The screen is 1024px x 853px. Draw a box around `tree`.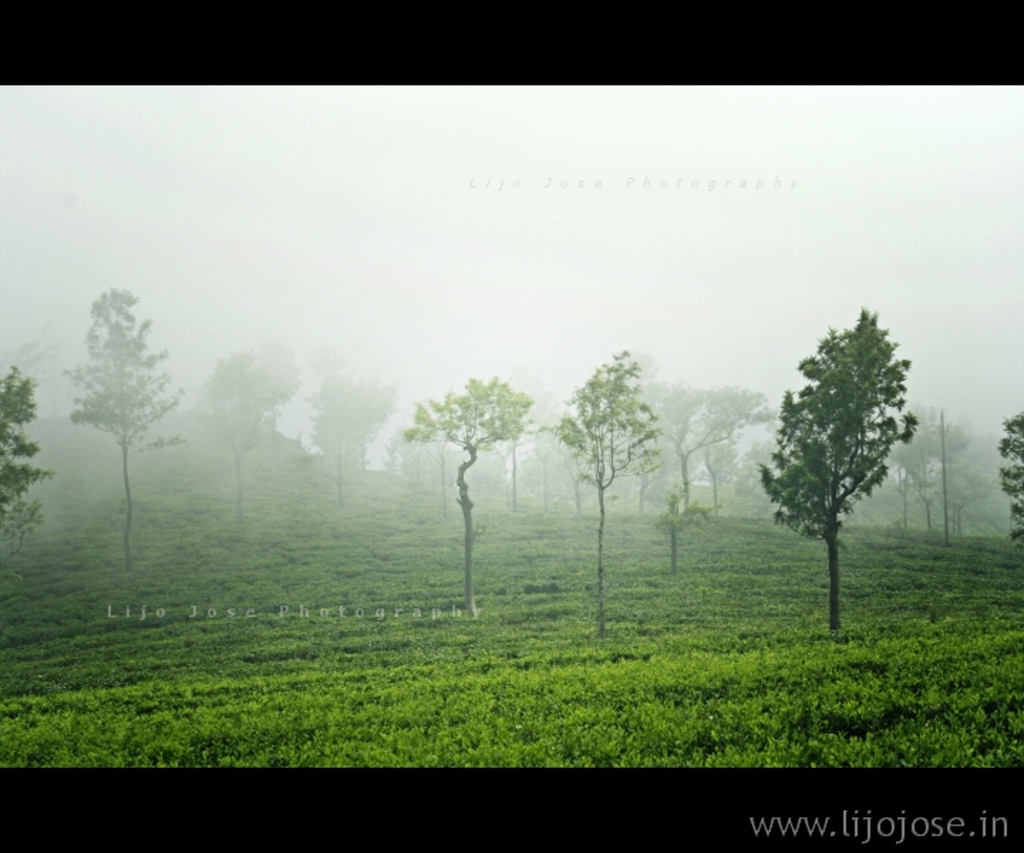
[639, 380, 775, 519].
